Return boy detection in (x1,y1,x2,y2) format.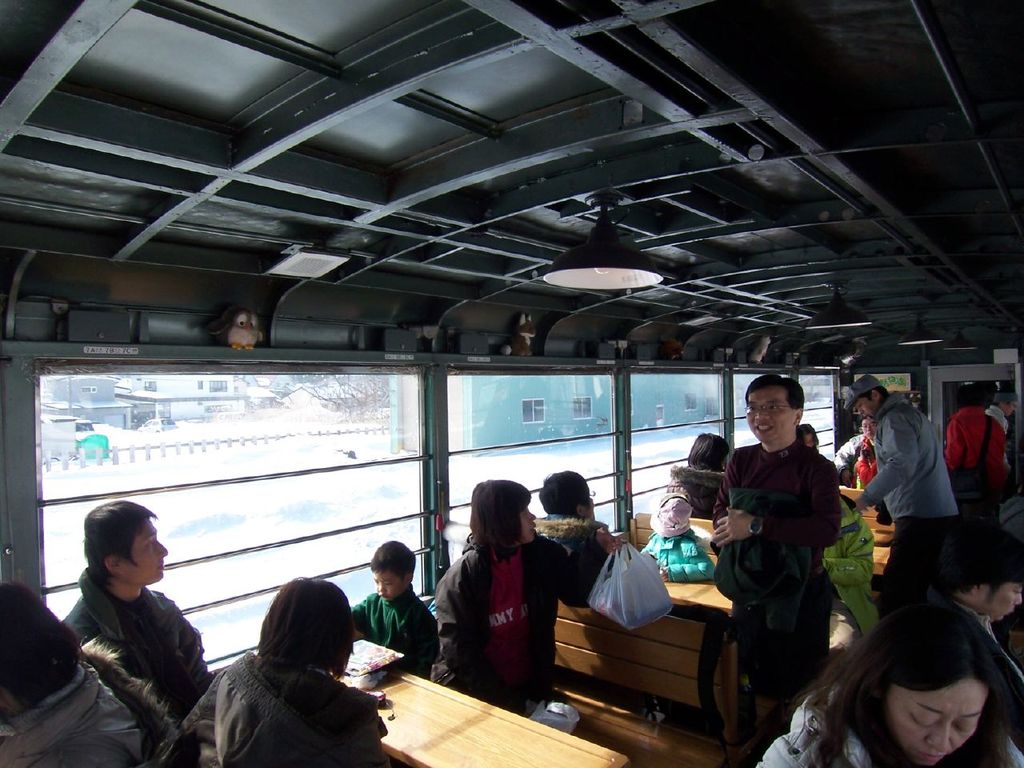
(338,543,438,699).
